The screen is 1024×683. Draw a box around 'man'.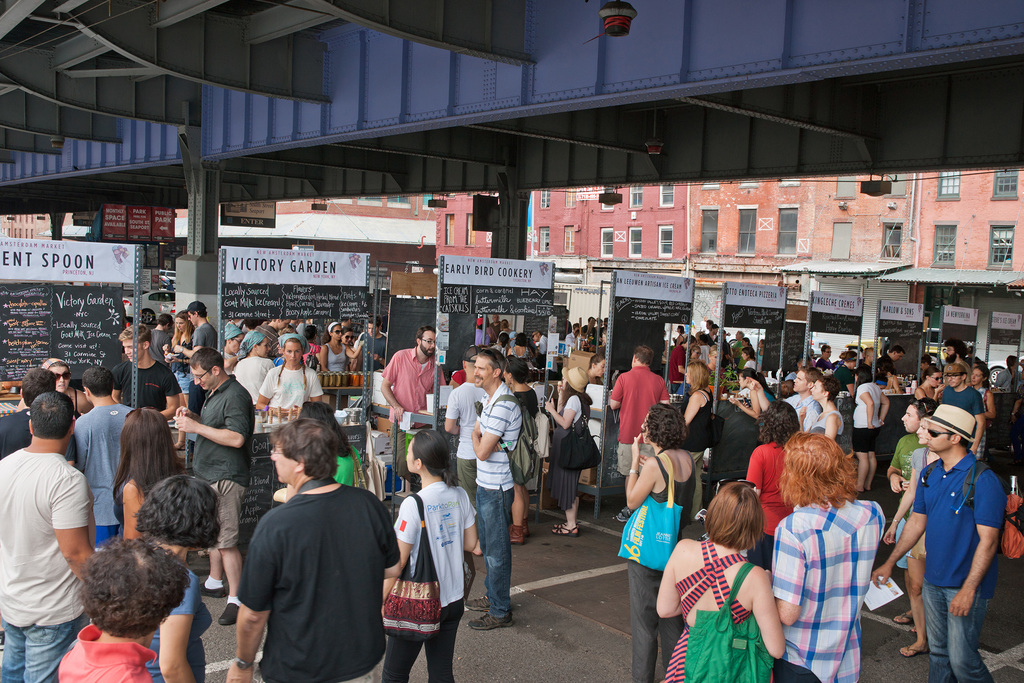
x1=664, y1=333, x2=697, y2=396.
